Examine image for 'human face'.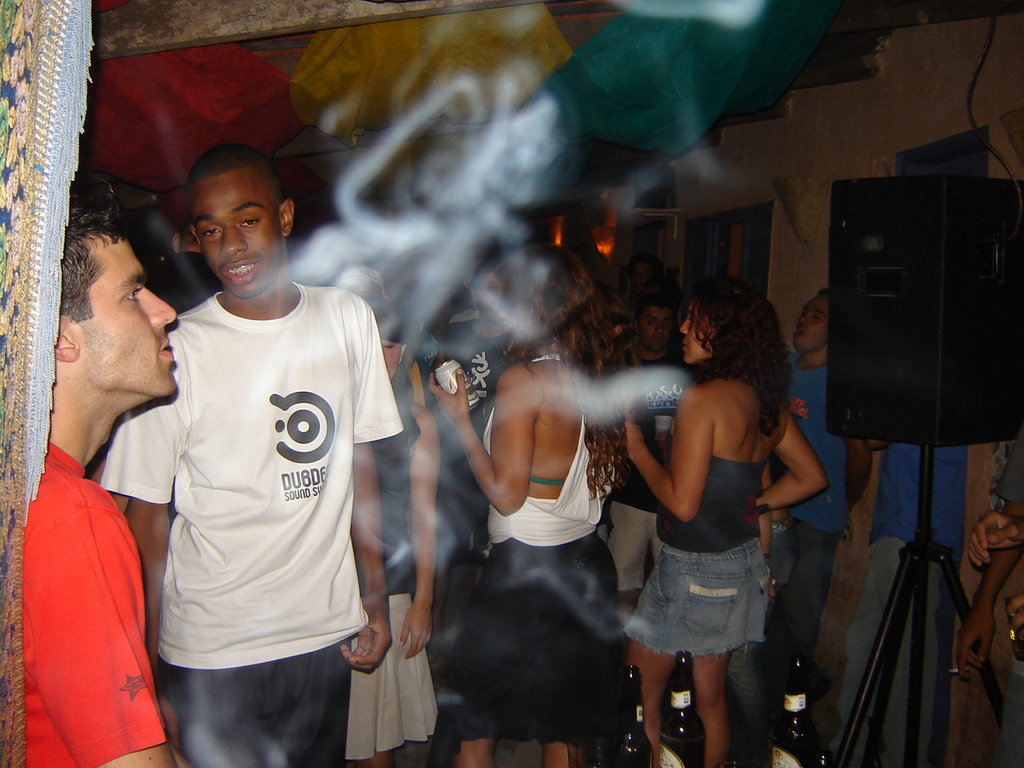
Examination result: region(191, 175, 283, 298).
